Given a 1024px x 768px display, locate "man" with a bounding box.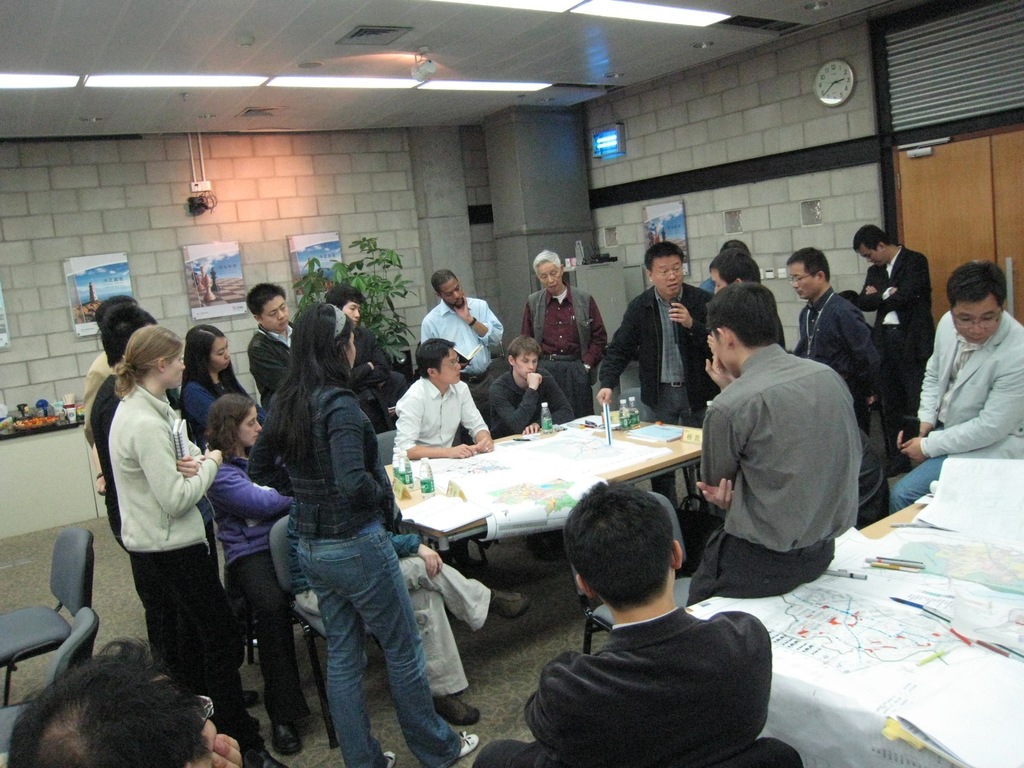
Located: {"left": 854, "top": 229, "right": 932, "bottom": 446}.
